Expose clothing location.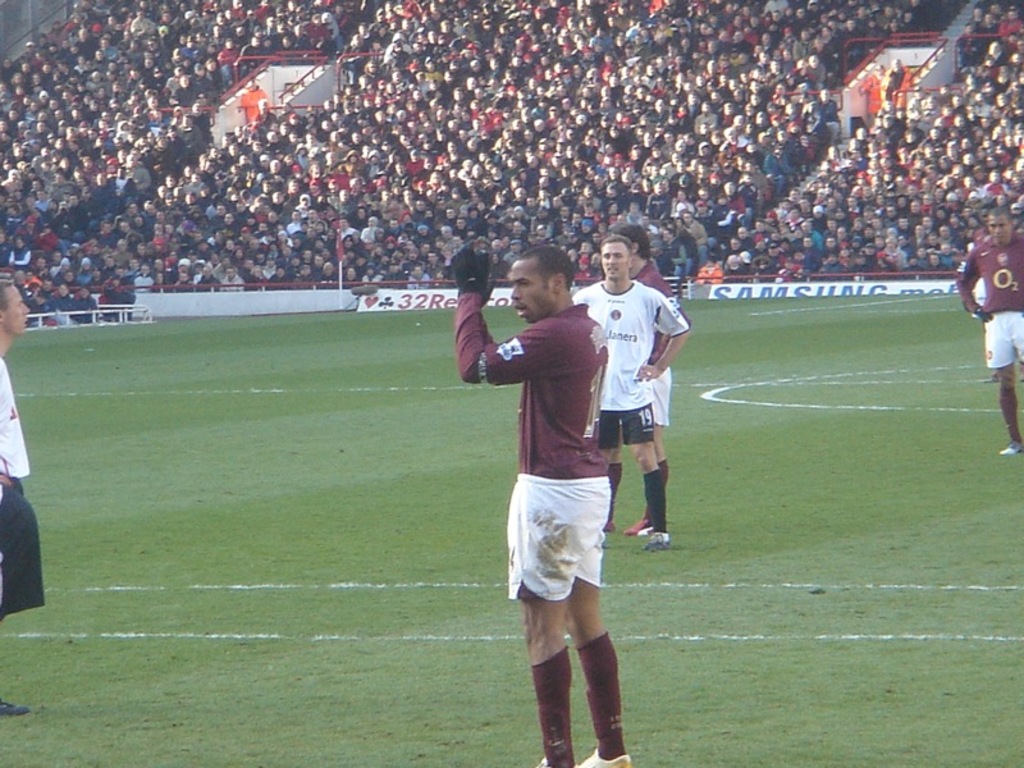
Exposed at {"x1": 632, "y1": 264, "x2": 687, "y2": 425}.
